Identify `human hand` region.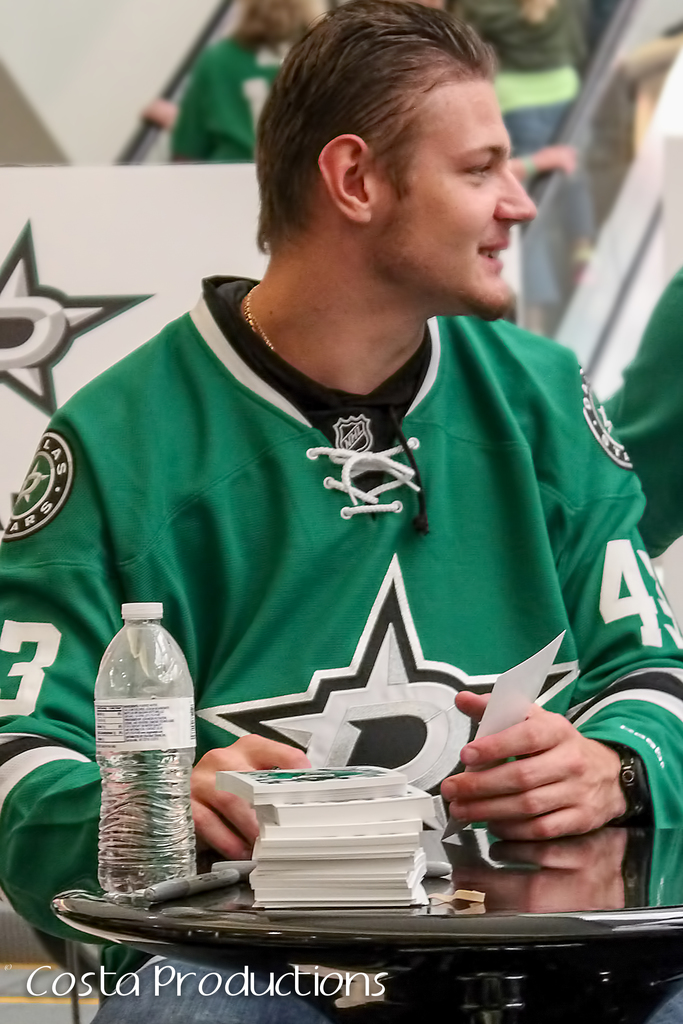
Region: 441,681,618,860.
